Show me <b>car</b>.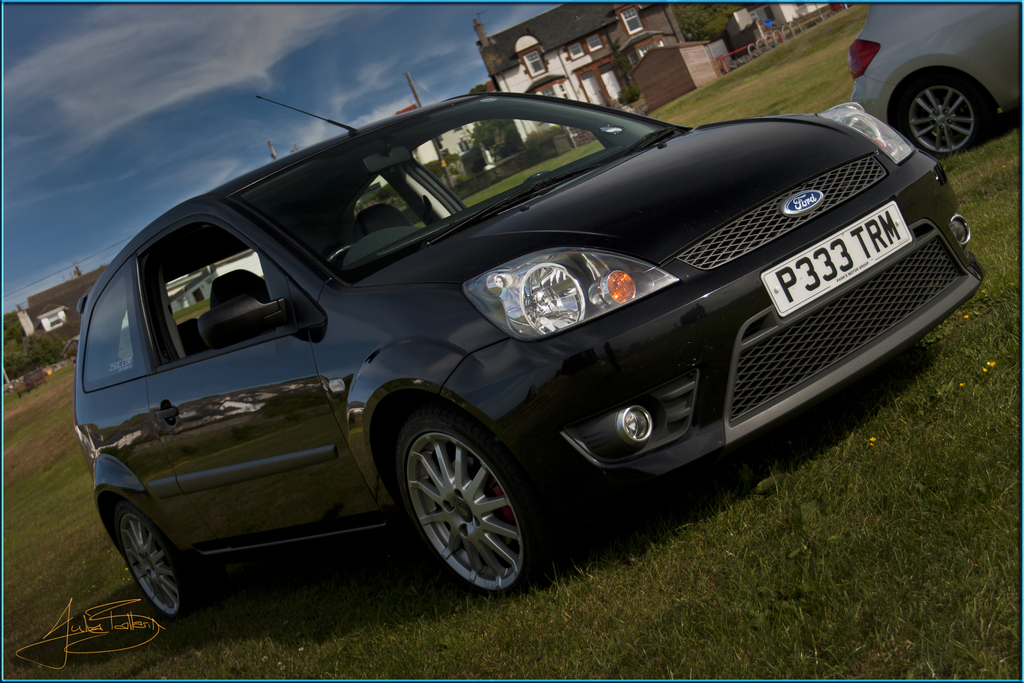
<b>car</b> is here: [847, 4, 1021, 160].
